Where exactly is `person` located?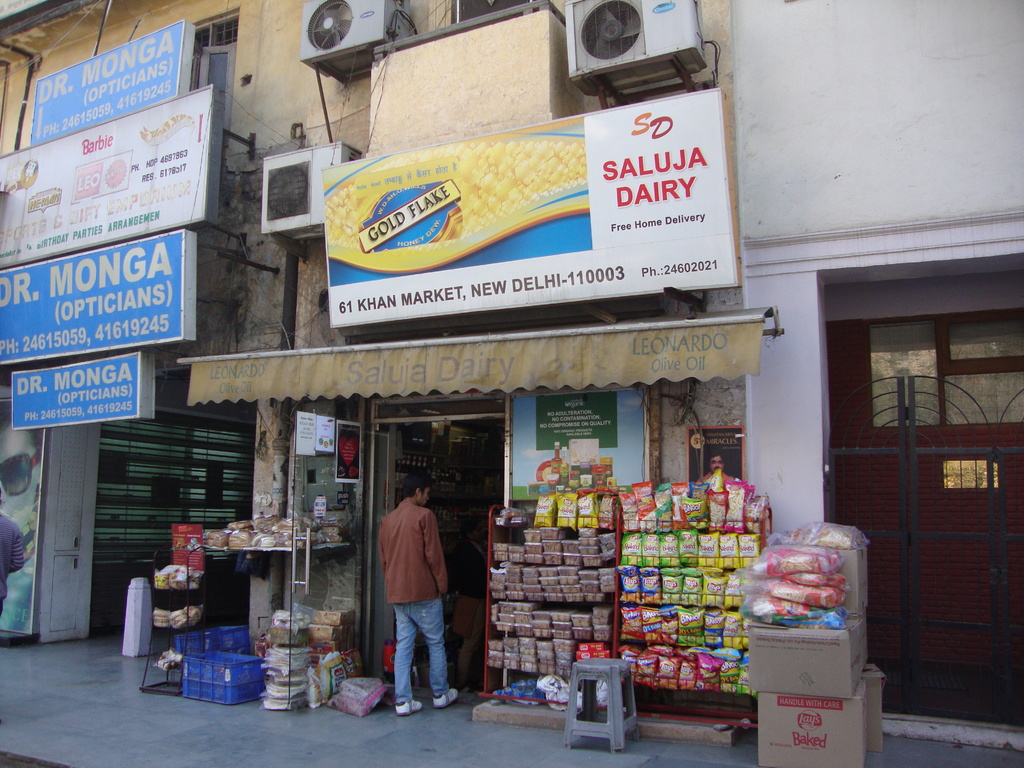
Its bounding box is pyautogui.locateOnScreen(451, 506, 499, 702).
